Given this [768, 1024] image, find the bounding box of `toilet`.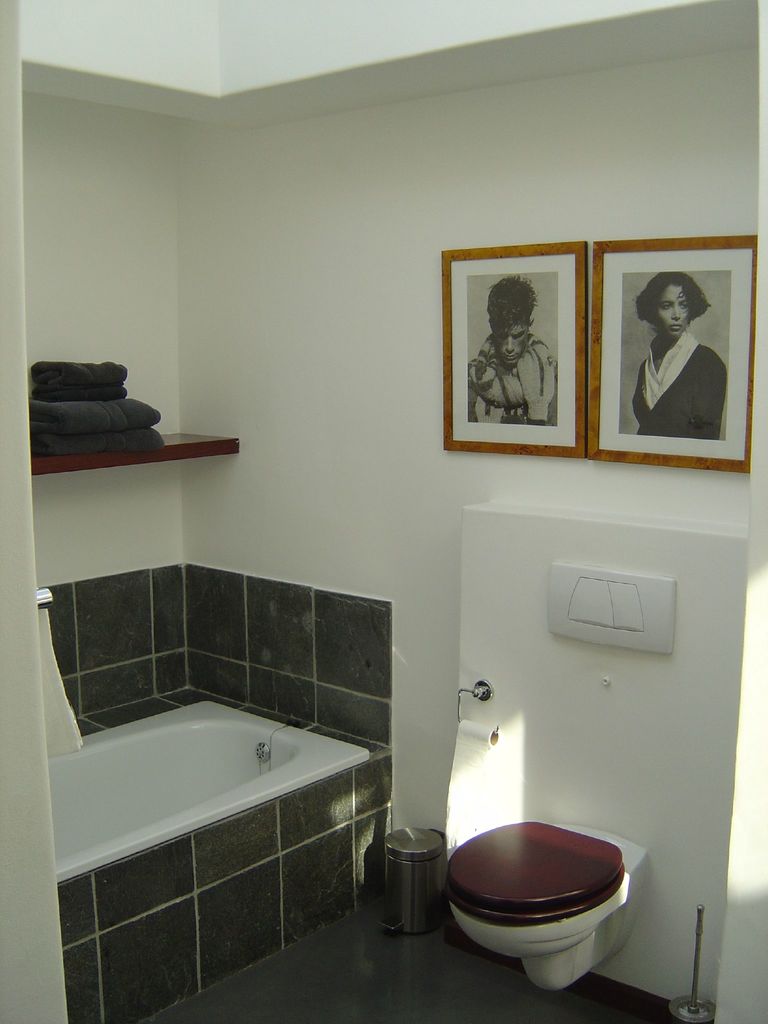
449, 816, 639, 993.
